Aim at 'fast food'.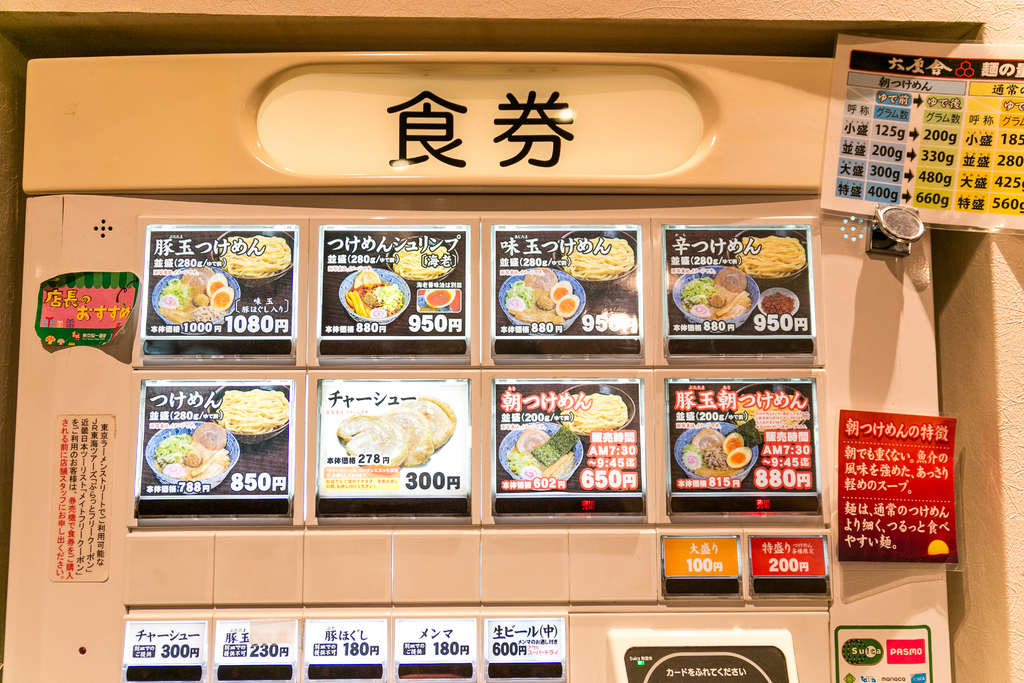
Aimed at 689, 417, 760, 483.
